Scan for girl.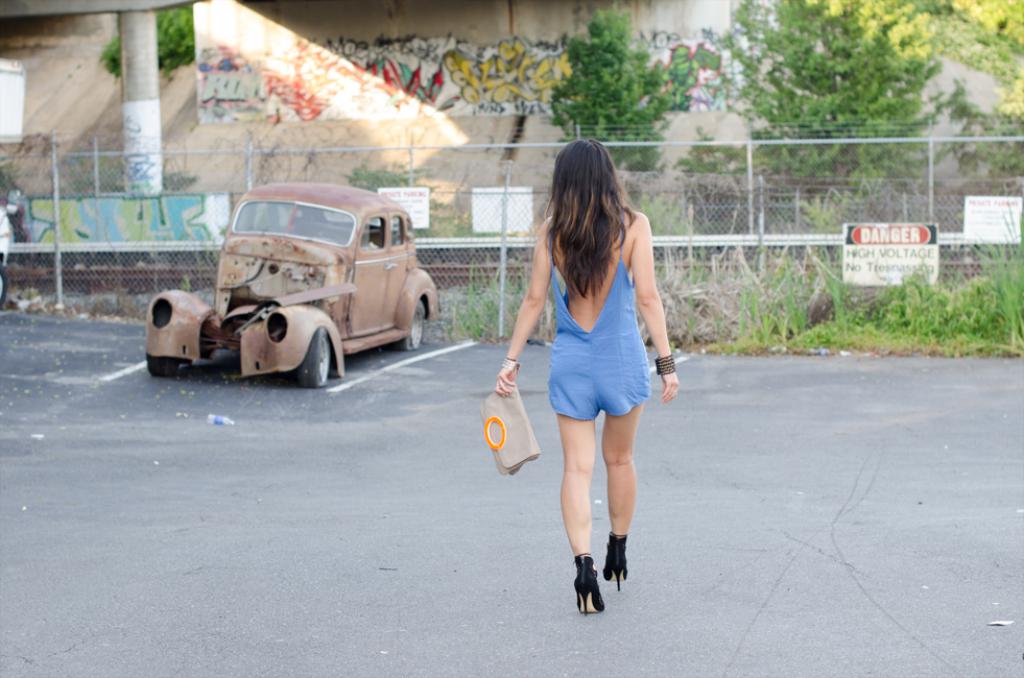
Scan result: [left=496, top=137, right=682, bottom=613].
